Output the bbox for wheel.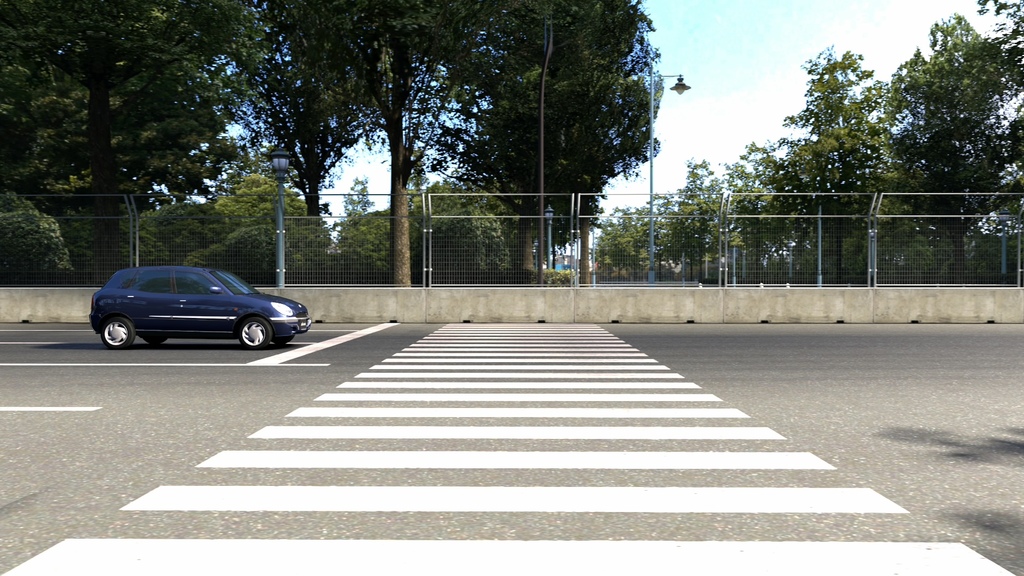
l=271, t=335, r=294, b=348.
